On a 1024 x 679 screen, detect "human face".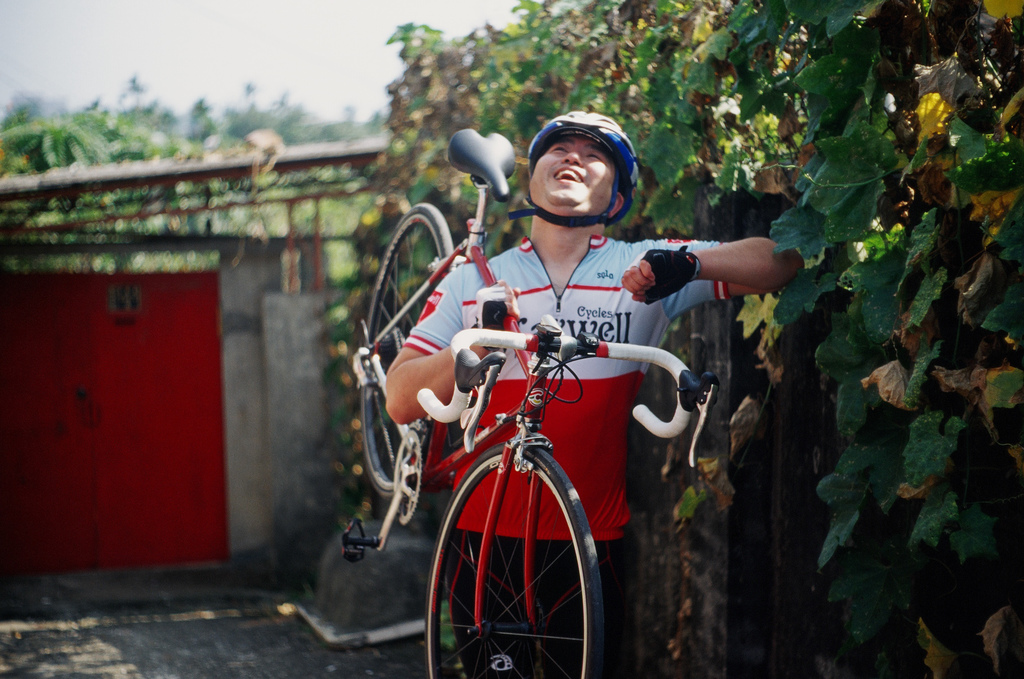
pyautogui.locateOnScreen(532, 130, 614, 208).
